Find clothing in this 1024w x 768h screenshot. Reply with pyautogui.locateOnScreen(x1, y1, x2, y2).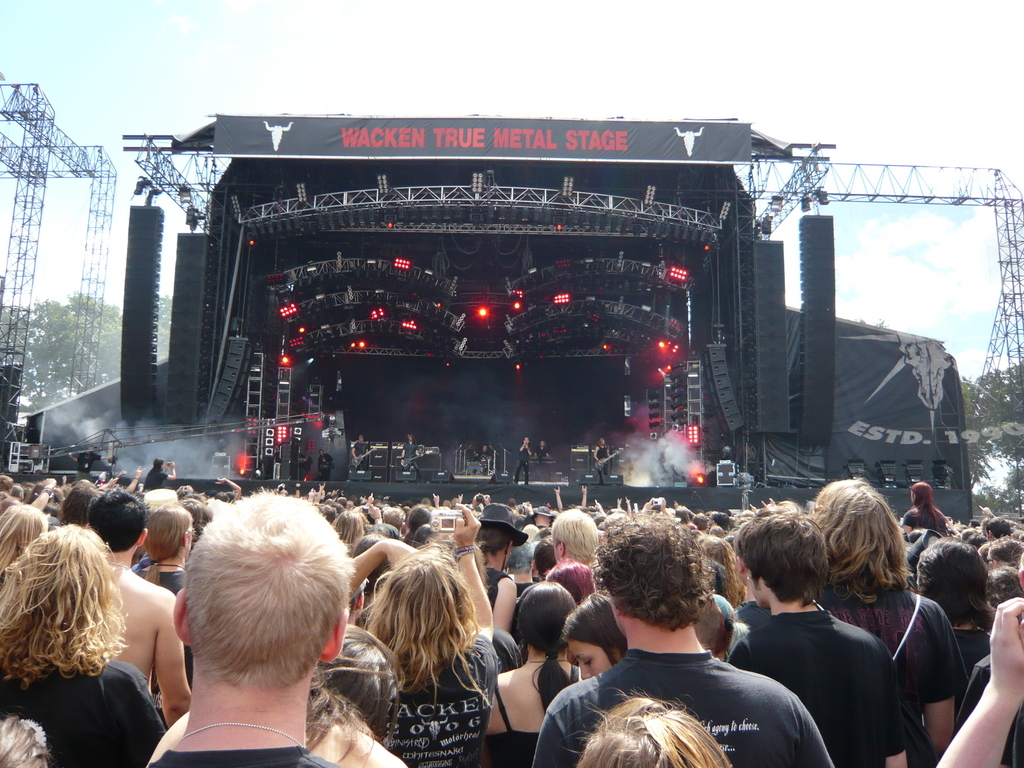
pyautogui.locateOnScreen(377, 631, 504, 767).
